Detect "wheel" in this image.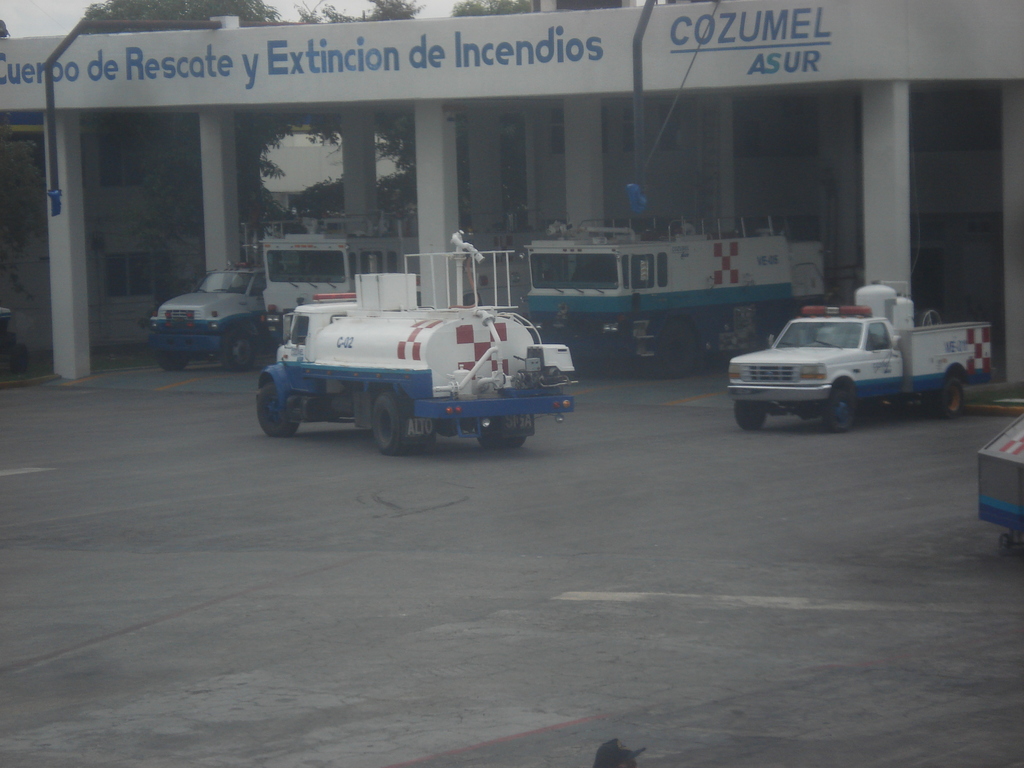
Detection: rect(732, 398, 767, 431).
